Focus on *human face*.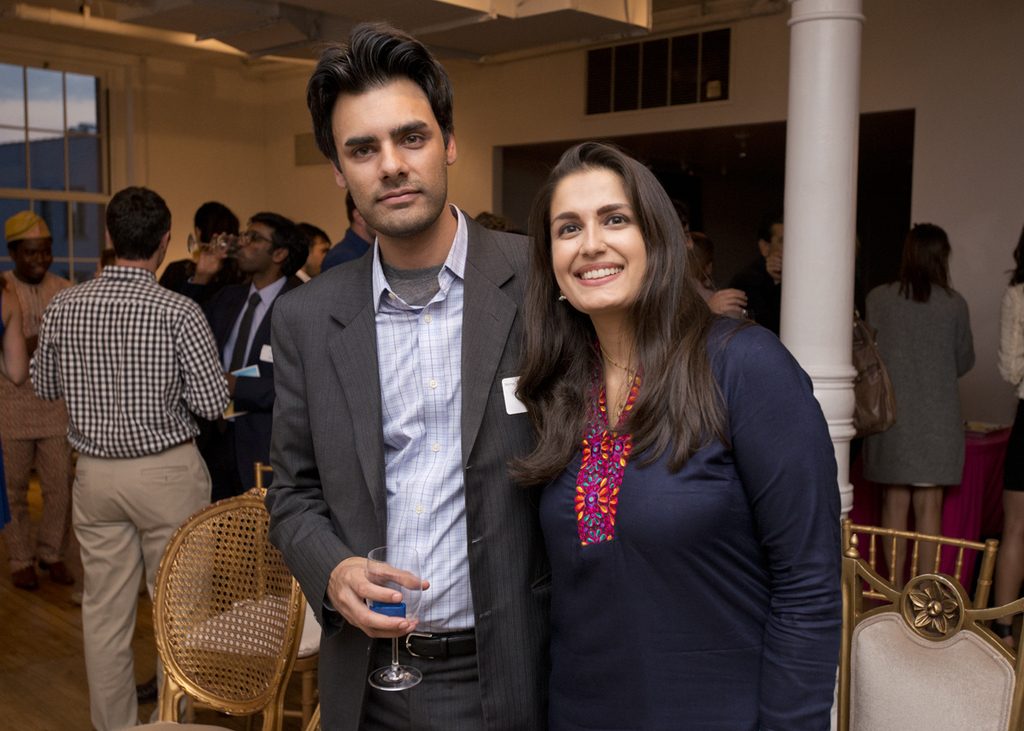
Focused at bbox=(361, 222, 375, 236).
